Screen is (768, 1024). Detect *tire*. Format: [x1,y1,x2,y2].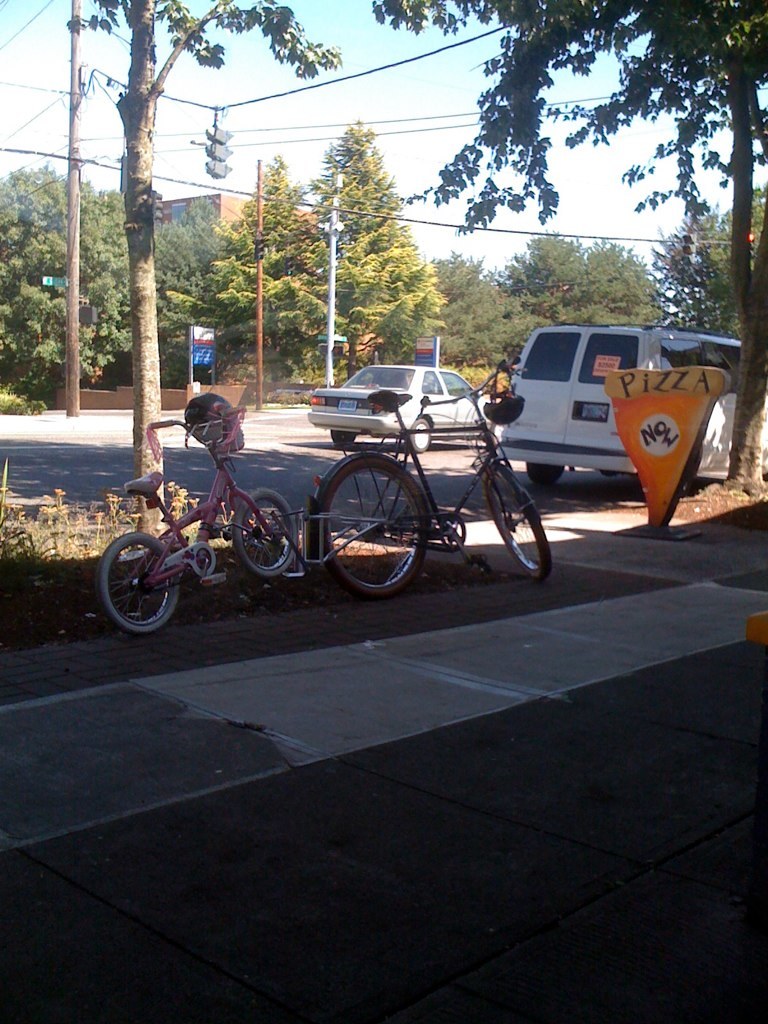
[233,489,295,573].
